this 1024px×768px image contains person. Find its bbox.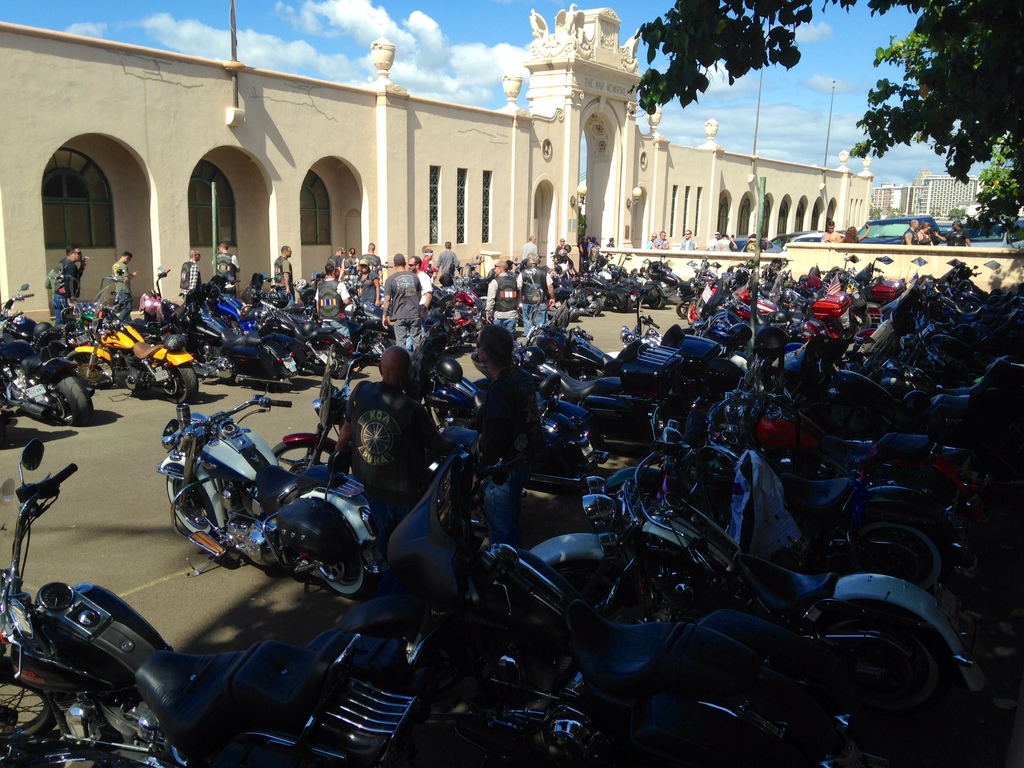
crop(548, 242, 571, 268).
